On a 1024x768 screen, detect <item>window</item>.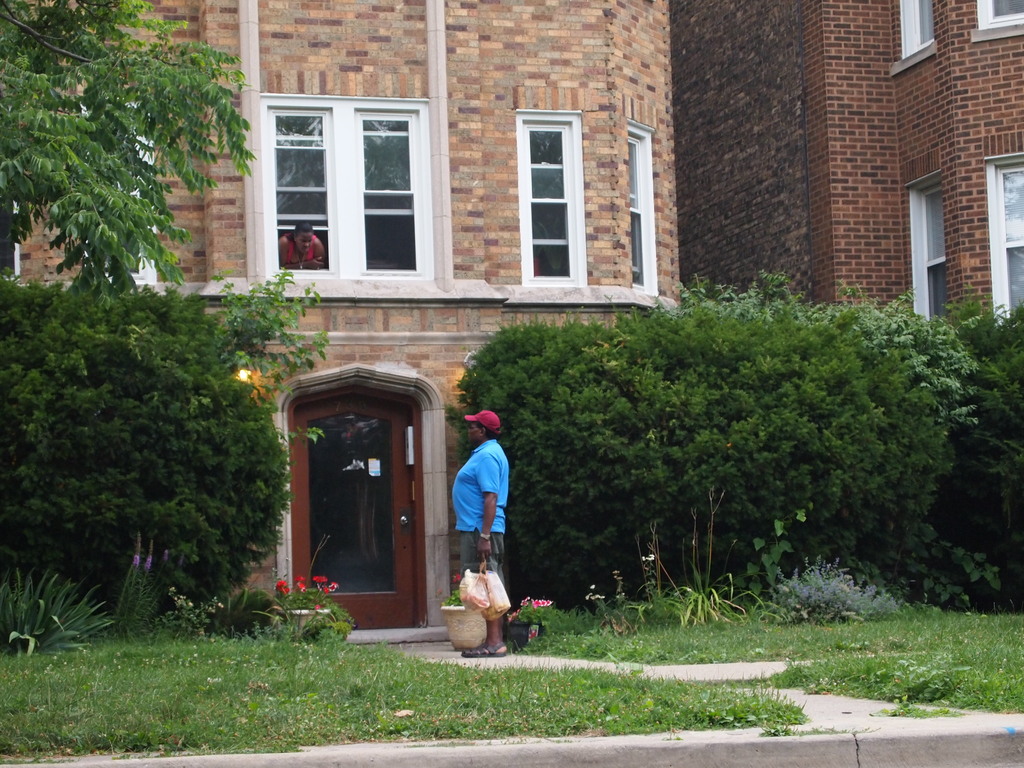
crop(892, 0, 938, 73).
